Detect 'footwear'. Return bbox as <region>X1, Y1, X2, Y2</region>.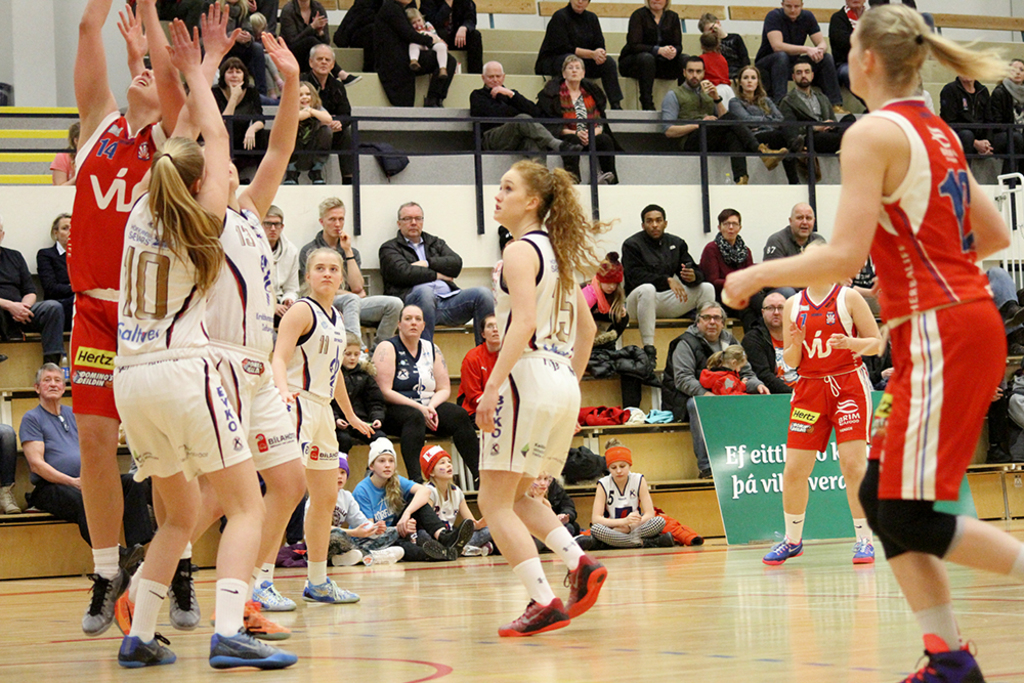
<region>120, 543, 144, 574</region>.
